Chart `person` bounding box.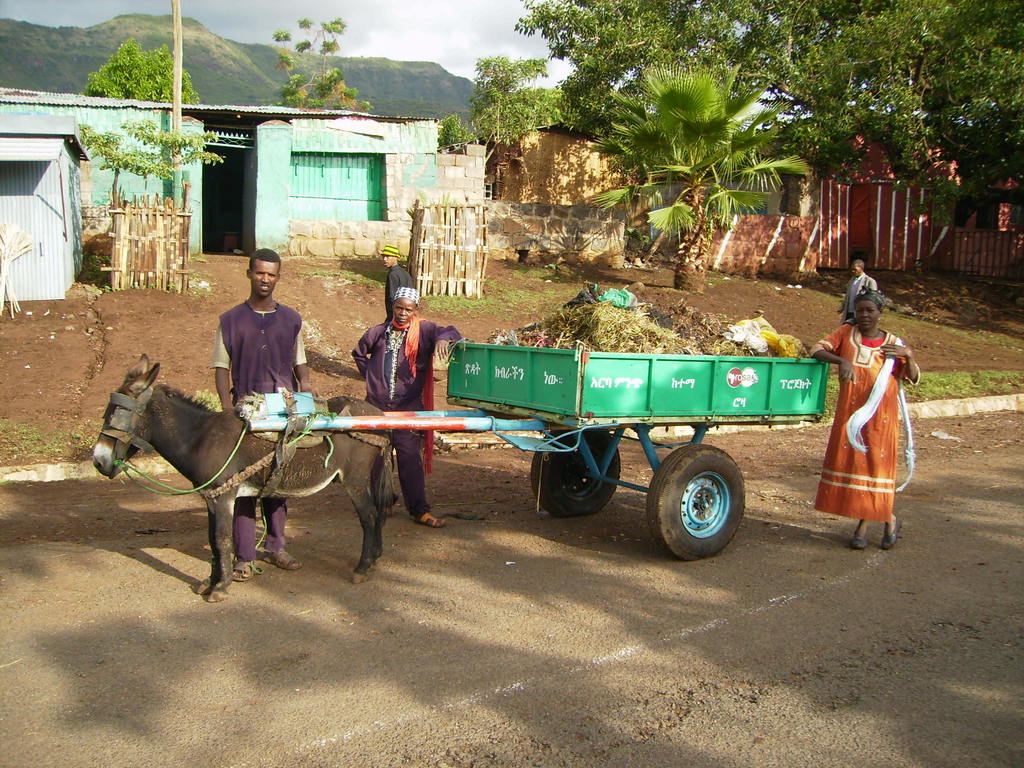
Charted: bbox=[351, 285, 461, 528].
